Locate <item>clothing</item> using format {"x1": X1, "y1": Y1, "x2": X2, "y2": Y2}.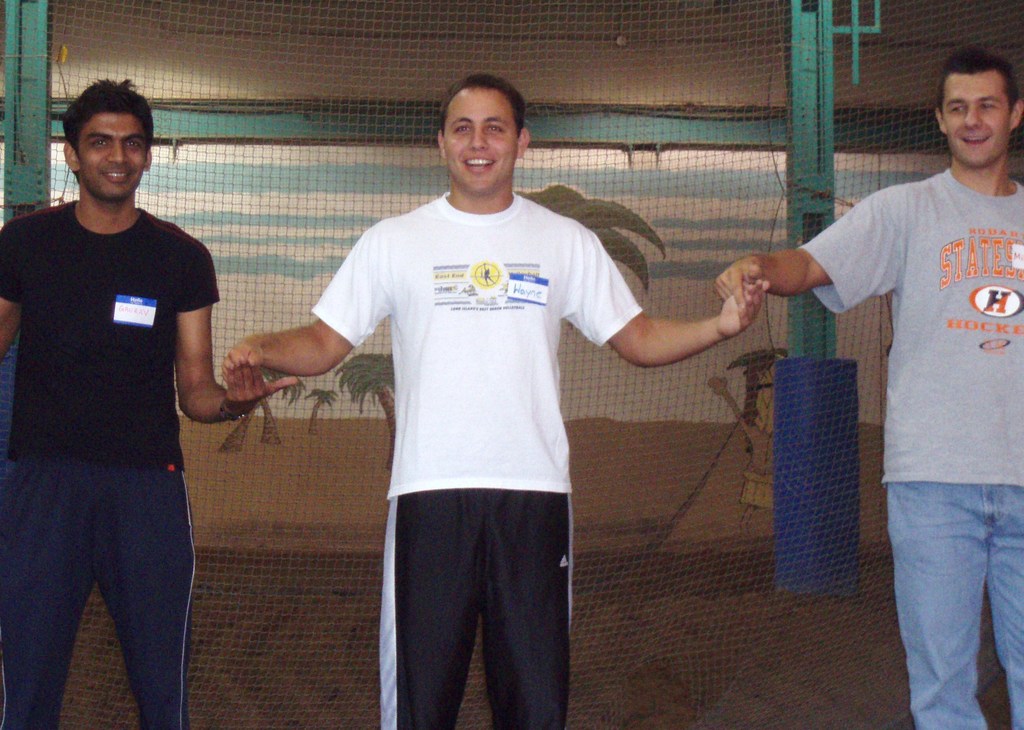
{"x1": 306, "y1": 186, "x2": 644, "y2": 729}.
